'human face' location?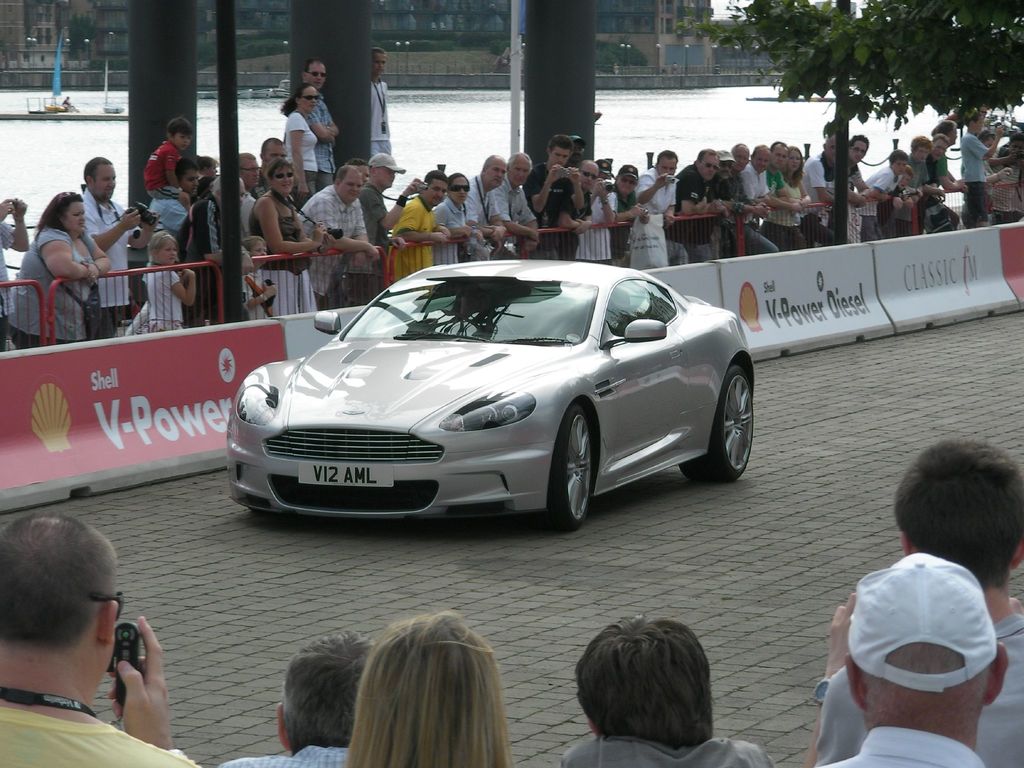
[left=935, top=136, right=947, bottom=161]
